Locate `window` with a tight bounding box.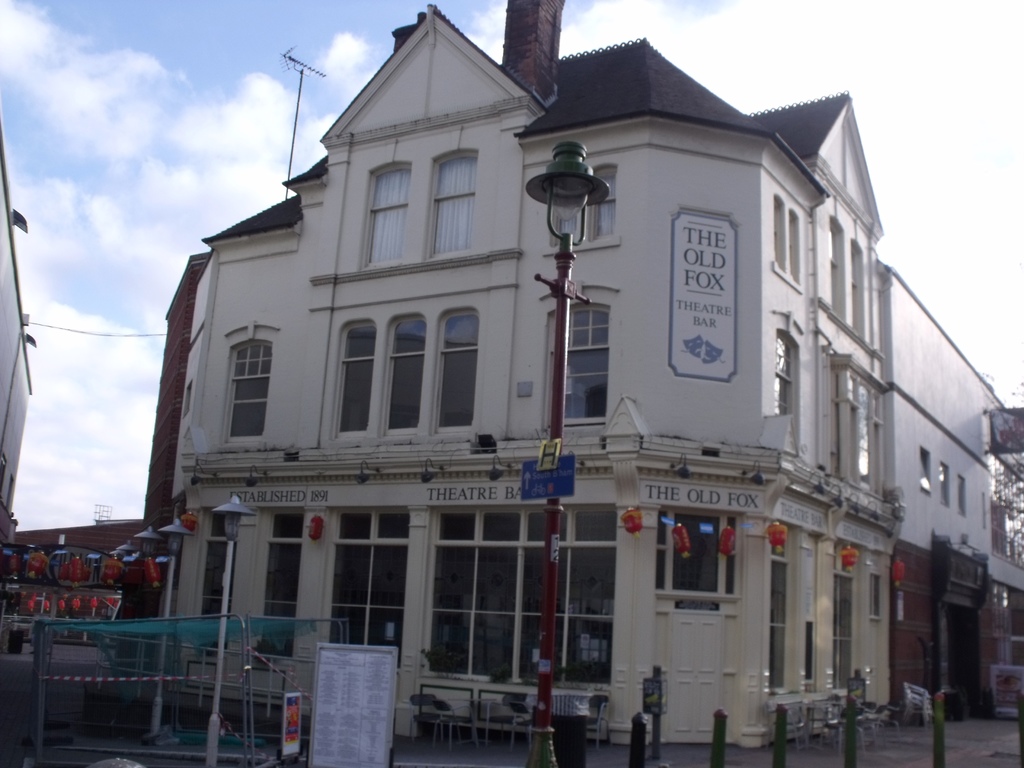
[left=383, top=314, right=429, bottom=436].
